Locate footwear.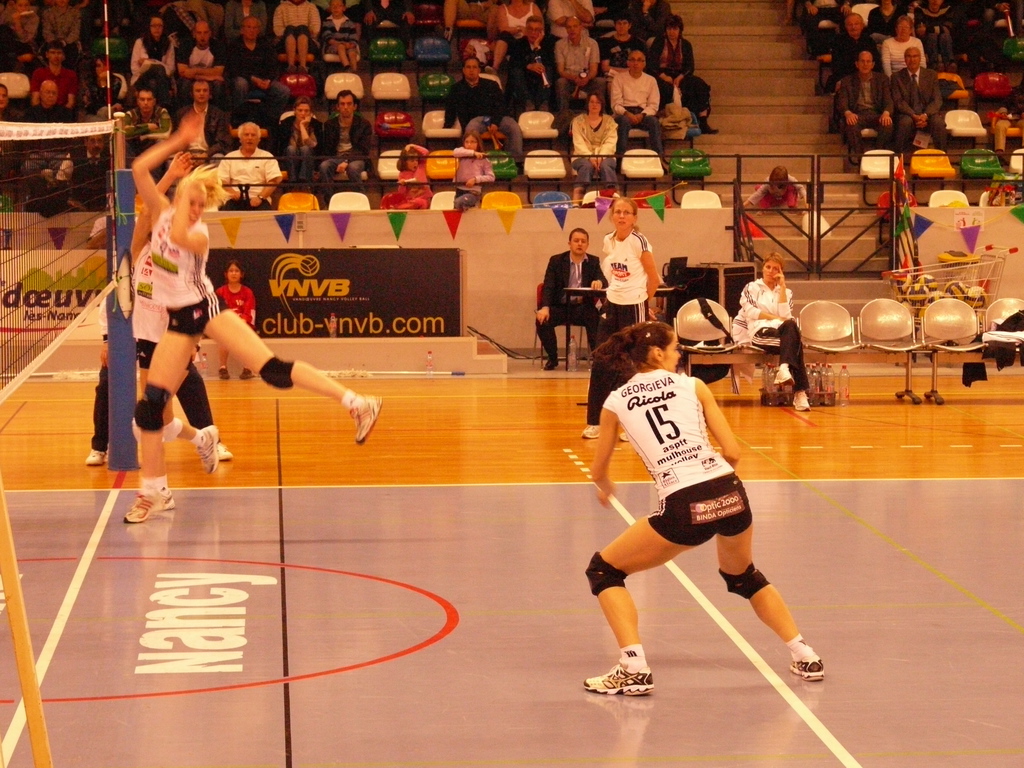
Bounding box: 620,428,630,440.
